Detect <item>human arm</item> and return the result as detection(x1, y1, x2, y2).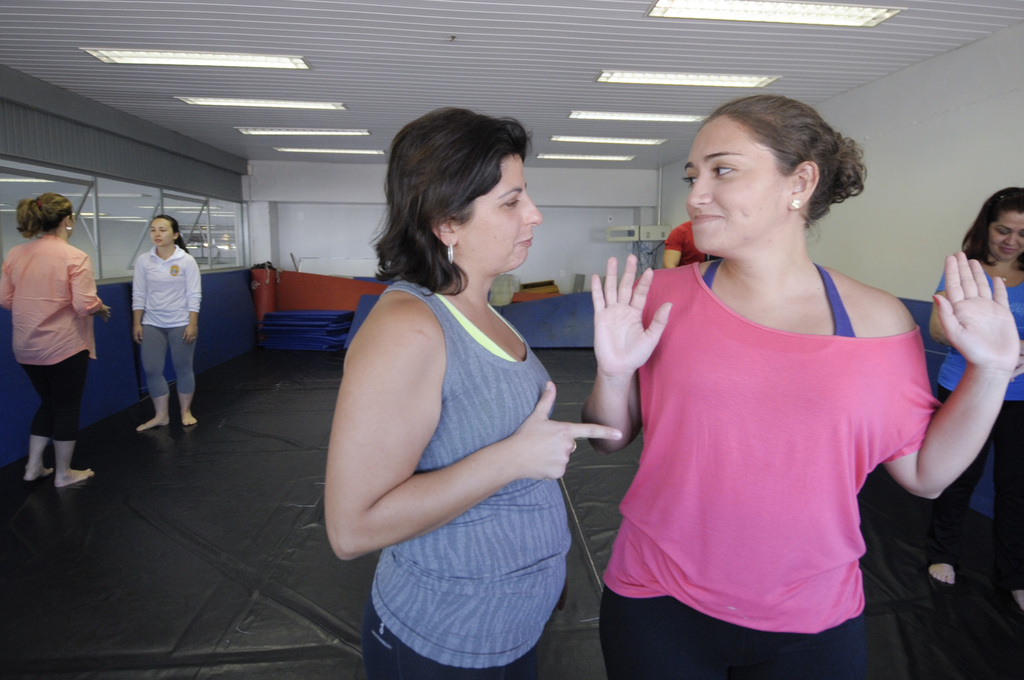
detection(844, 255, 1023, 504).
